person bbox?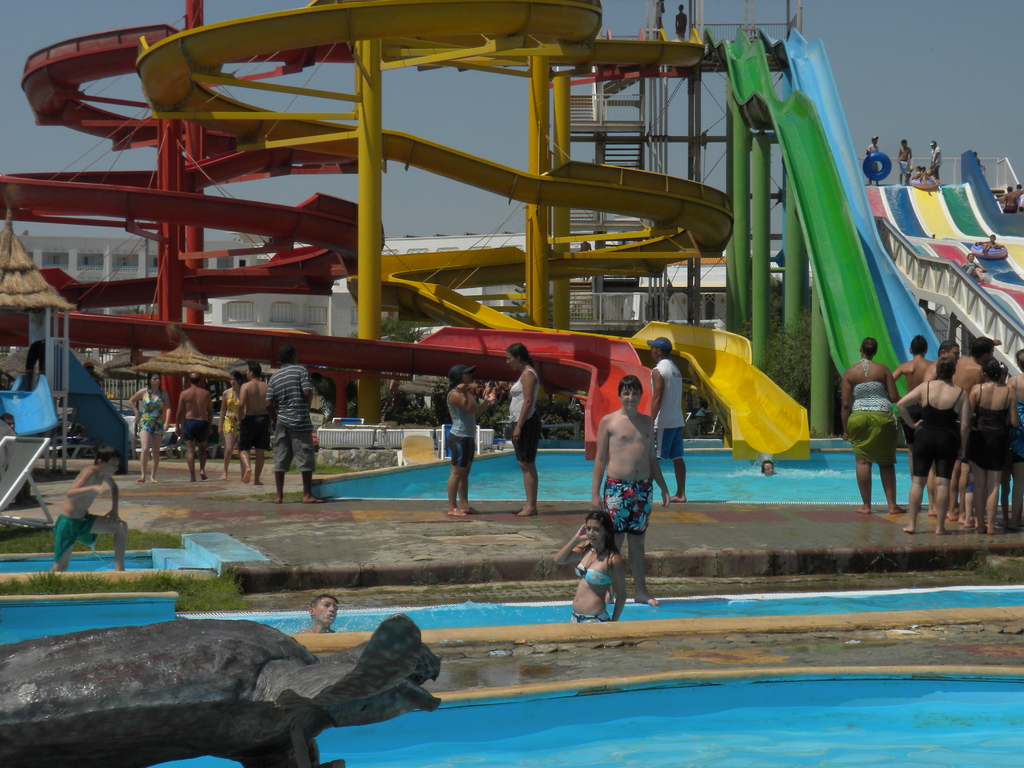
x1=550 y1=507 x2=630 y2=626
